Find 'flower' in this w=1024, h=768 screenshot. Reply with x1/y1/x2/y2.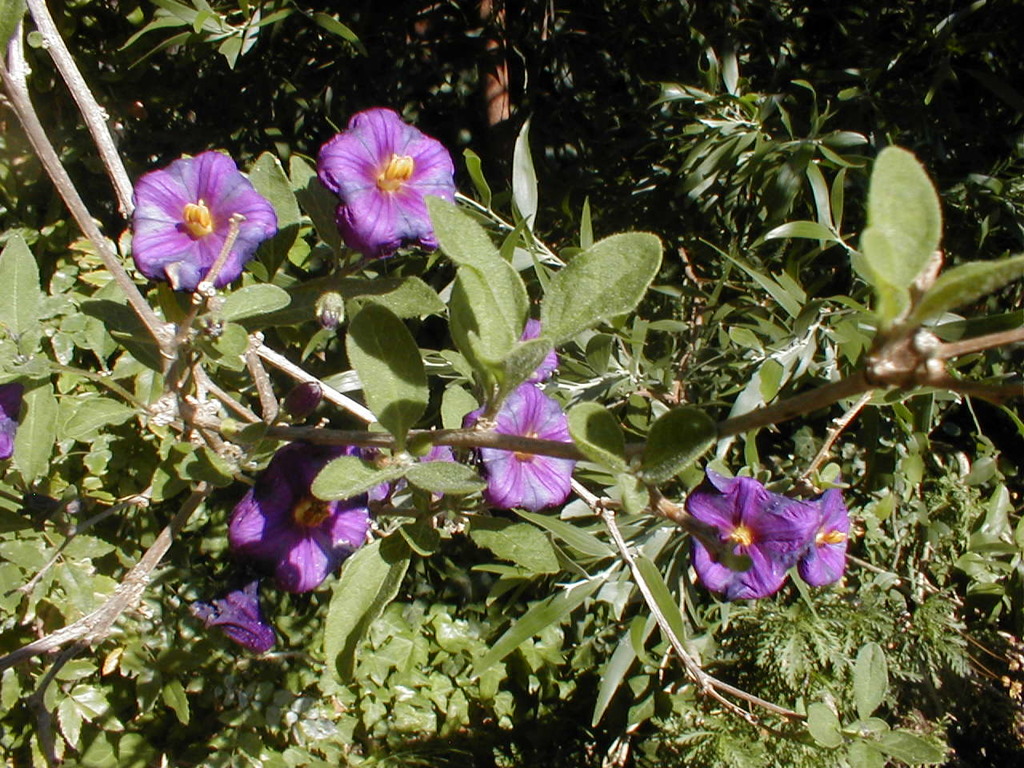
686/474/806/606.
